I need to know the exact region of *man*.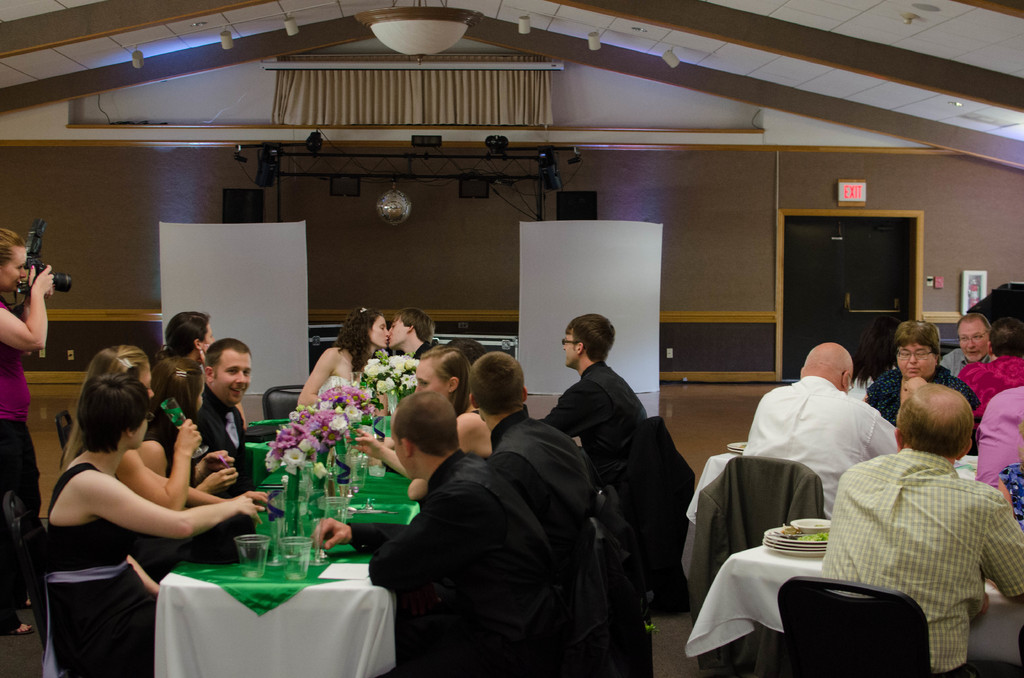
Region: [346,371,634,672].
